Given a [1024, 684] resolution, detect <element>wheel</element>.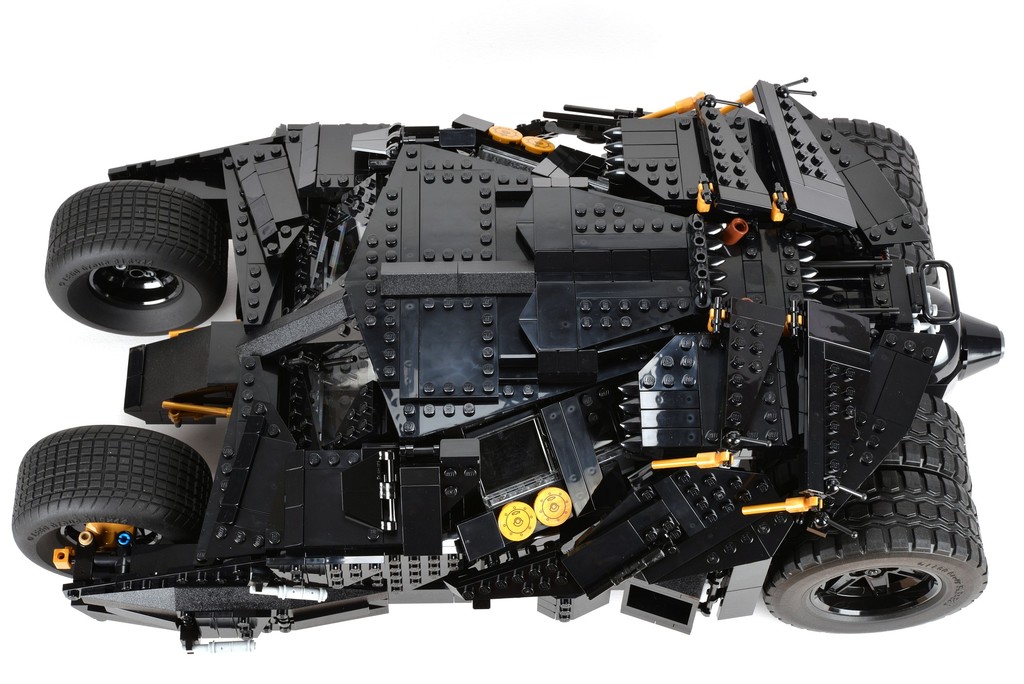
Rect(863, 393, 979, 488).
